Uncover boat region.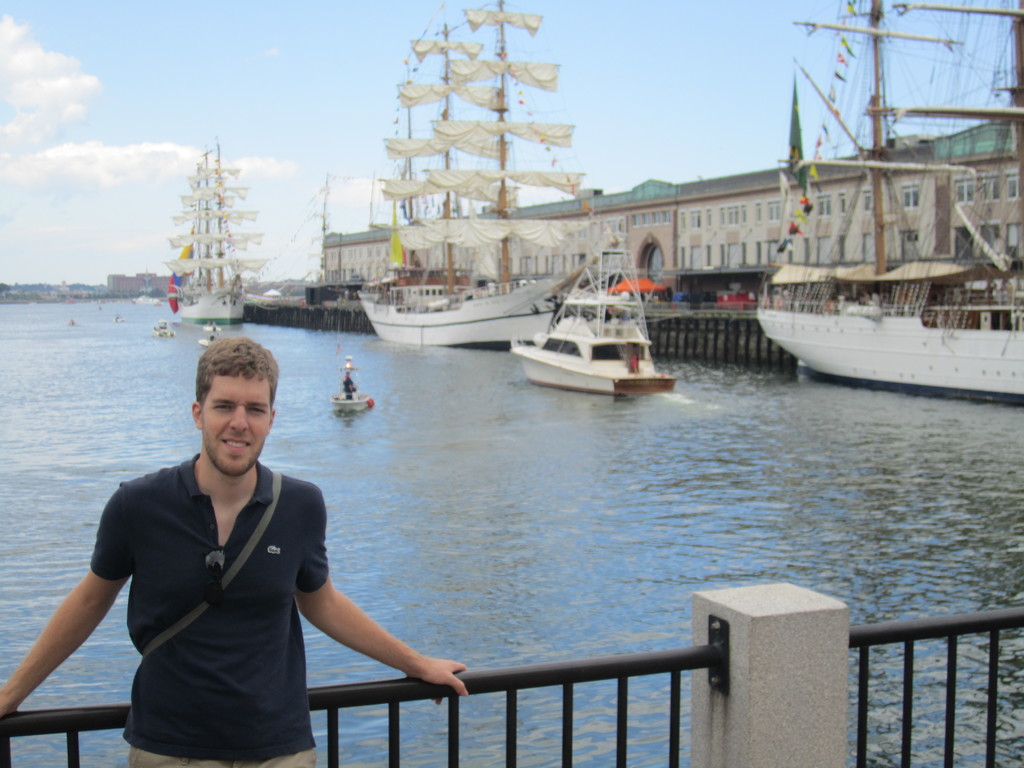
Uncovered: select_region(184, 141, 269, 319).
